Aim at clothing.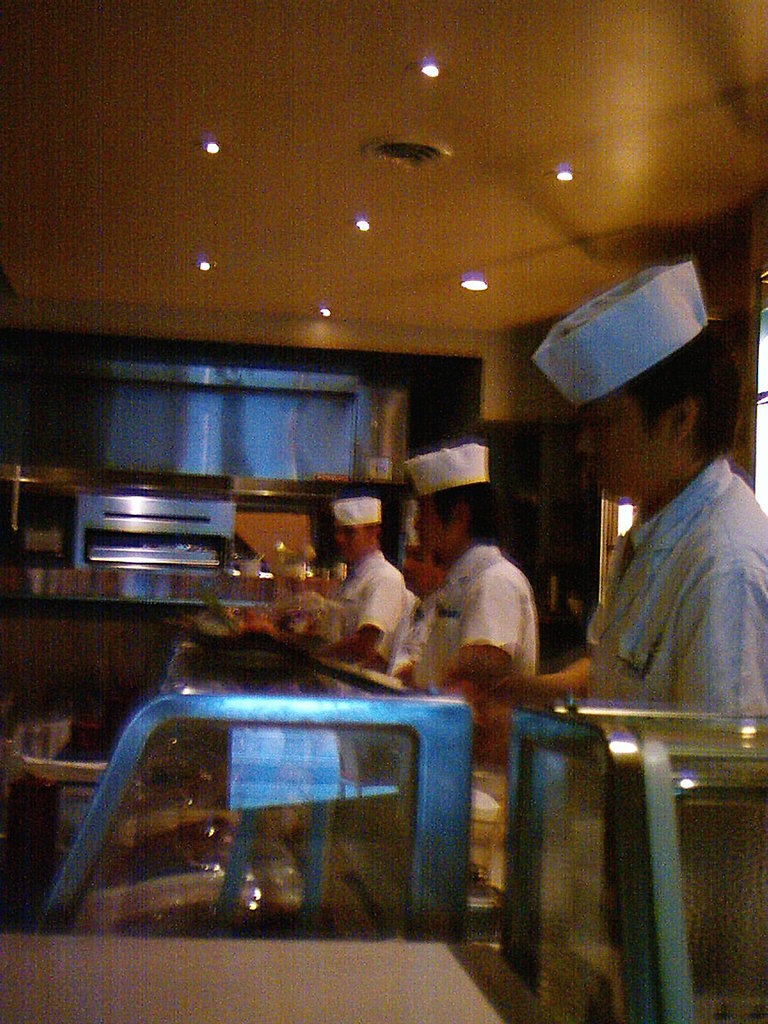
Aimed at 401,546,537,687.
